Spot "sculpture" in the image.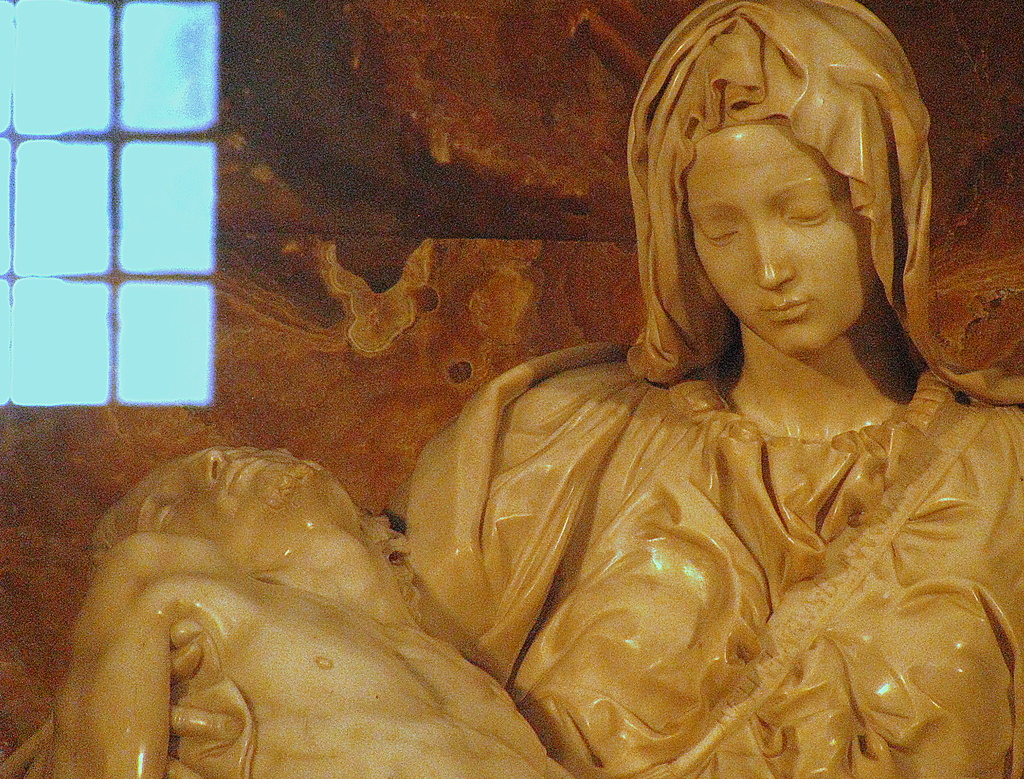
"sculpture" found at 0,0,1023,777.
